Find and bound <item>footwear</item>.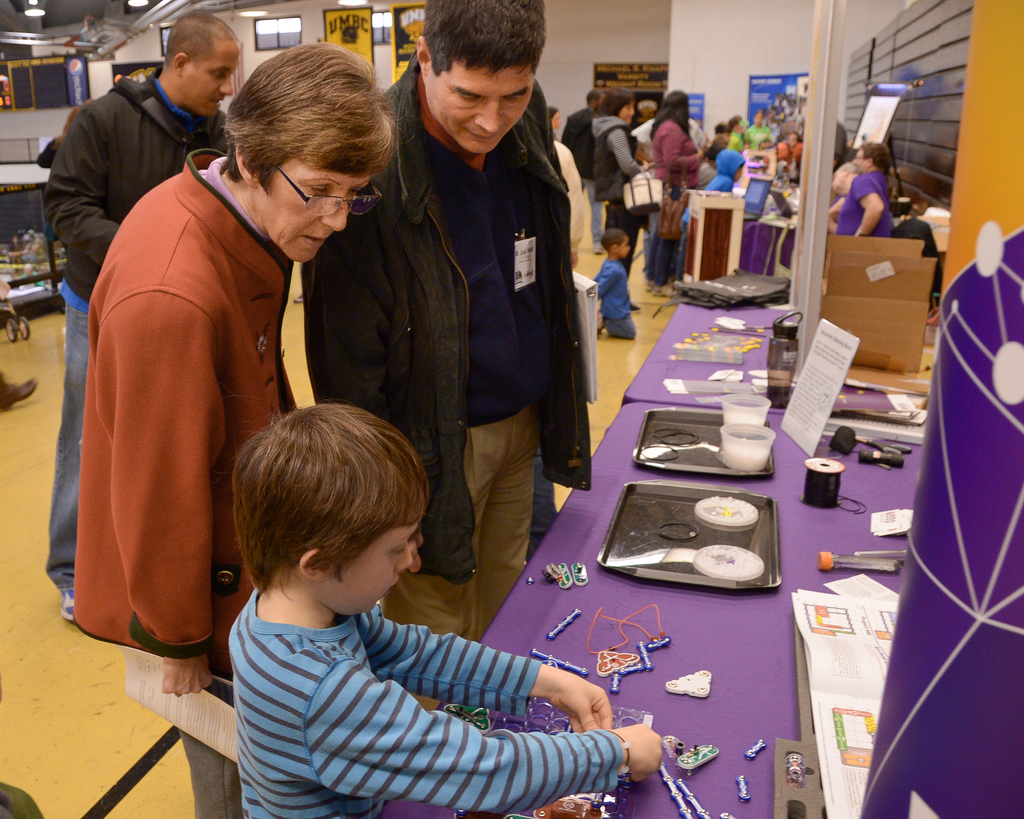
Bound: (645,280,660,289).
